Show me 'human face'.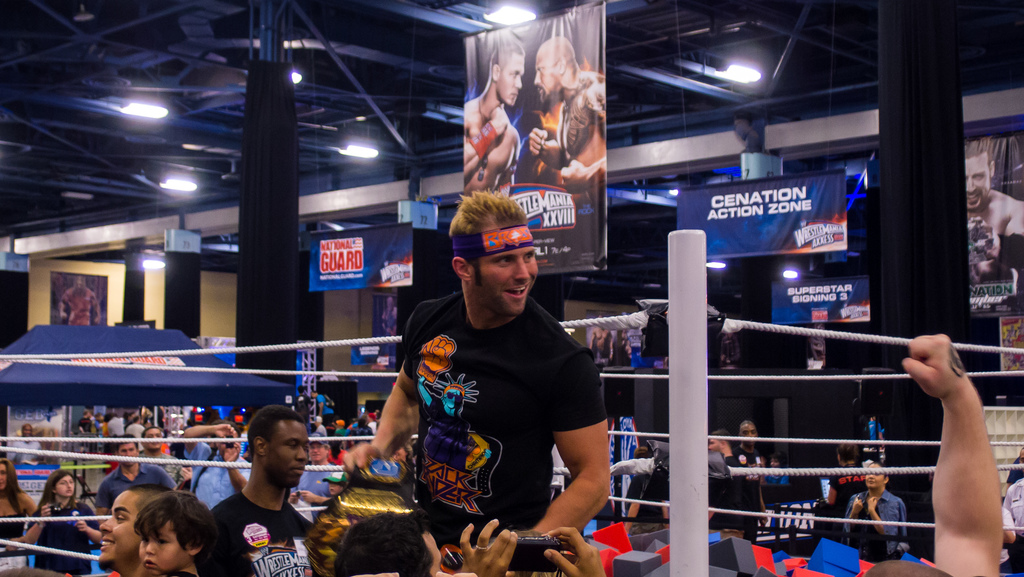
'human face' is here: (x1=495, y1=50, x2=527, y2=107).
